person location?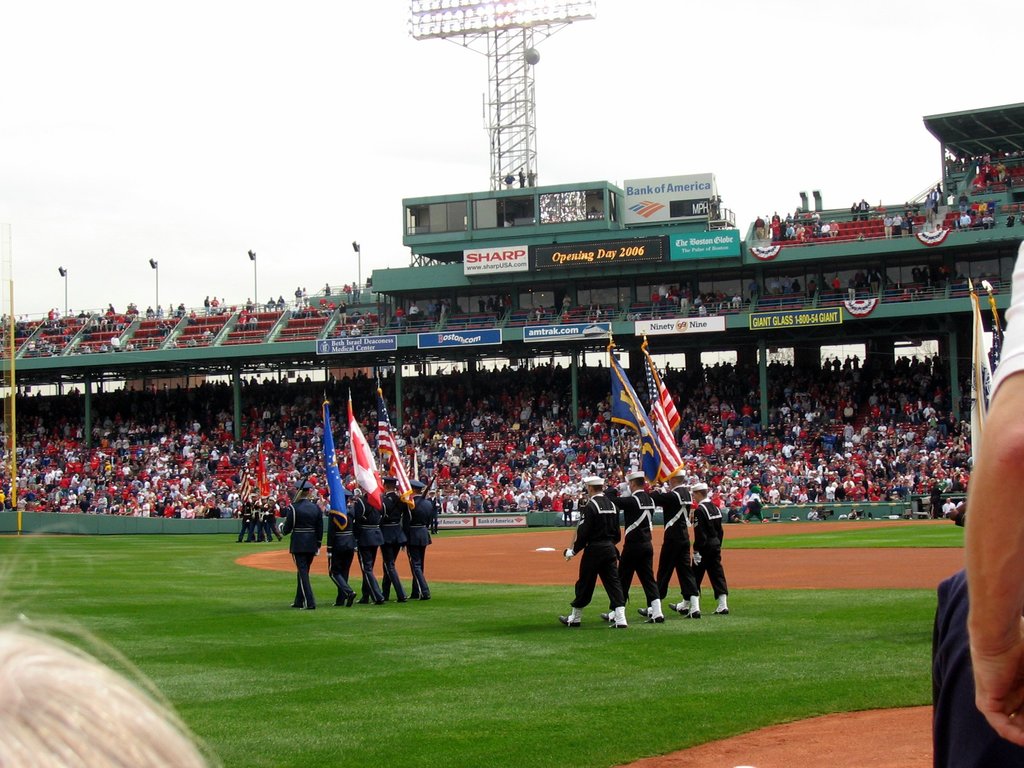
(x1=280, y1=481, x2=327, y2=610)
